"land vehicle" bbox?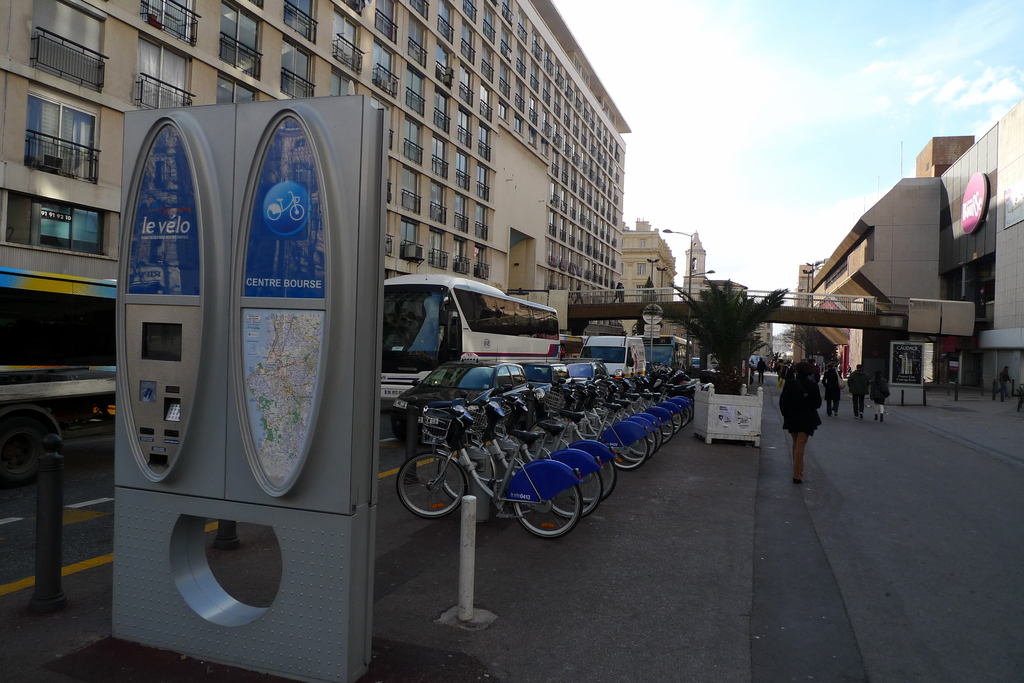
BBox(0, 268, 120, 485)
